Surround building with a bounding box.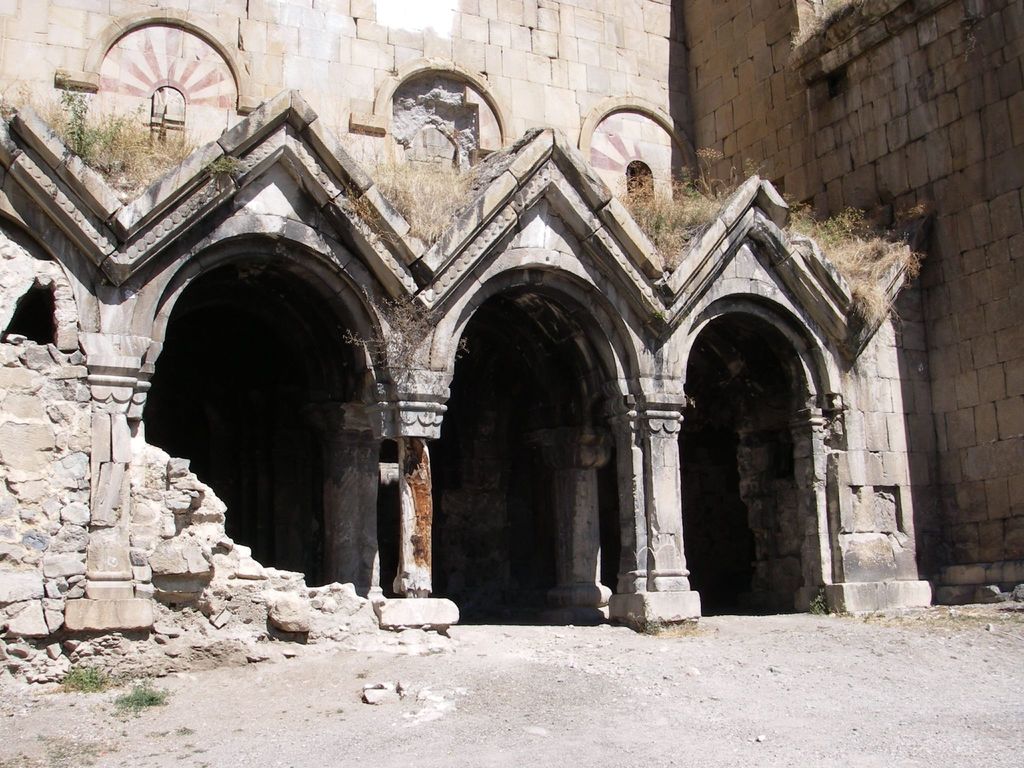
0, 0, 1023, 767.
